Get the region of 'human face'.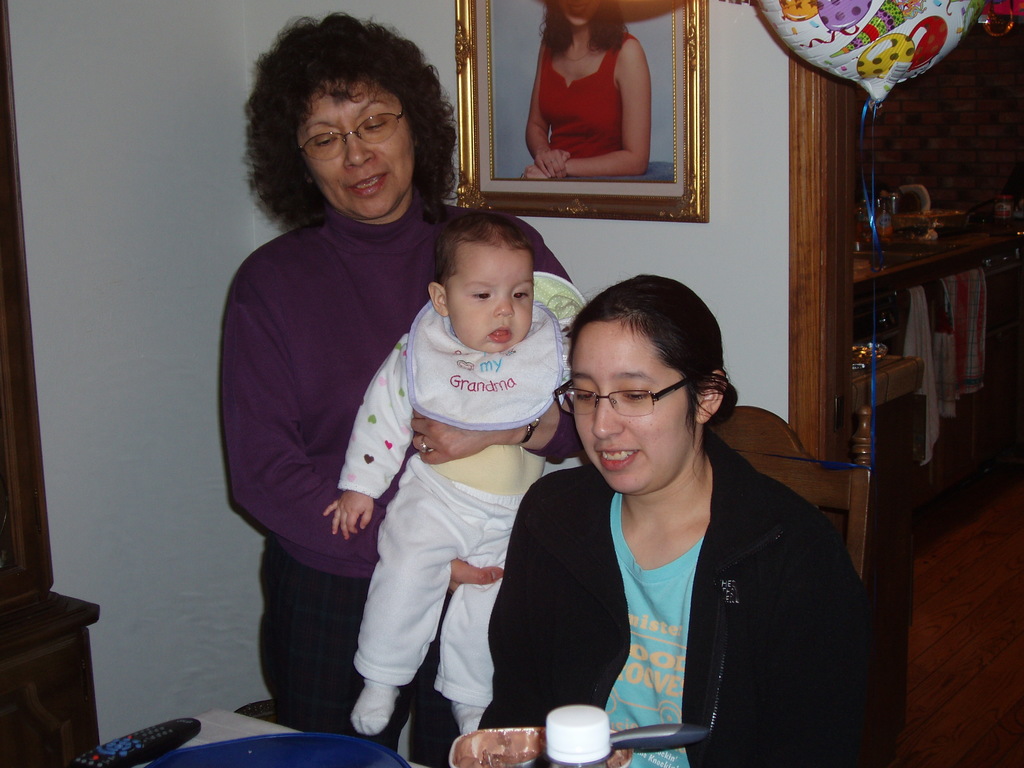
Rect(575, 320, 698, 496).
